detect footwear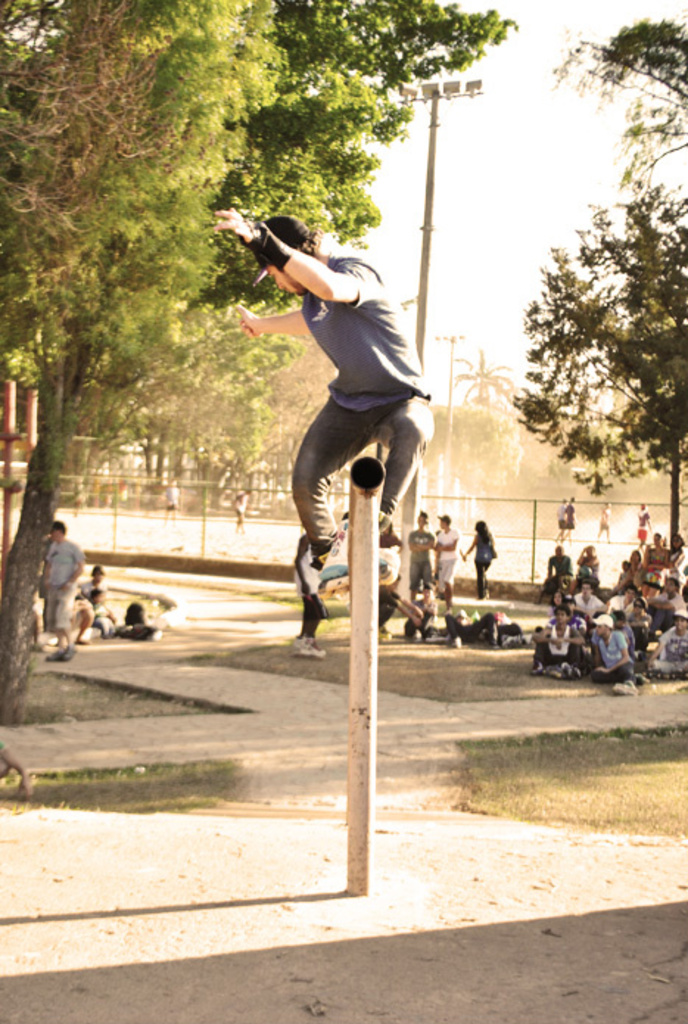
x1=608 y1=678 x2=641 y2=688
